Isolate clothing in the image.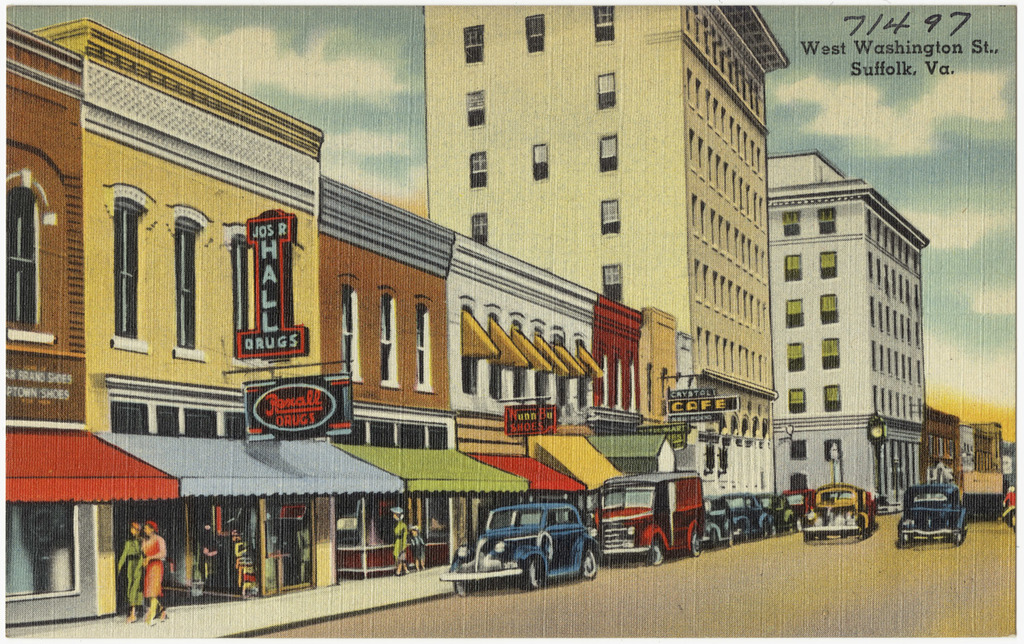
Isolated region: {"left": 394, "top": 518, "right": 408, "bottom": 564}.
